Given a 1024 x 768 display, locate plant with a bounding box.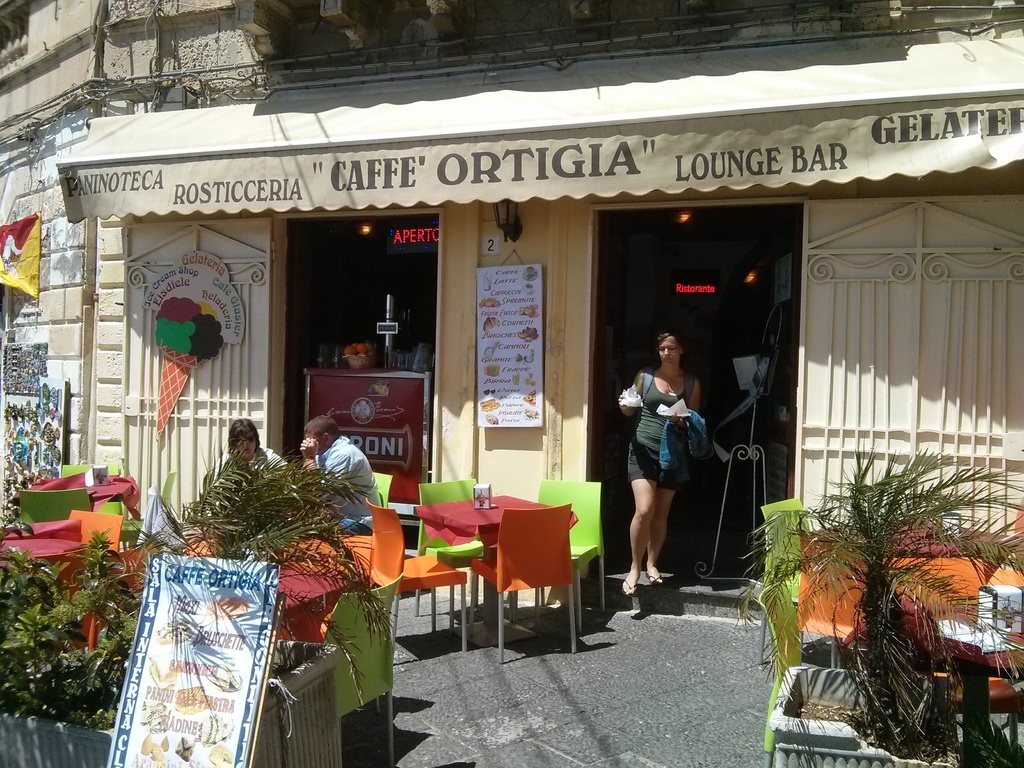
Located: 13/496/136/716.
